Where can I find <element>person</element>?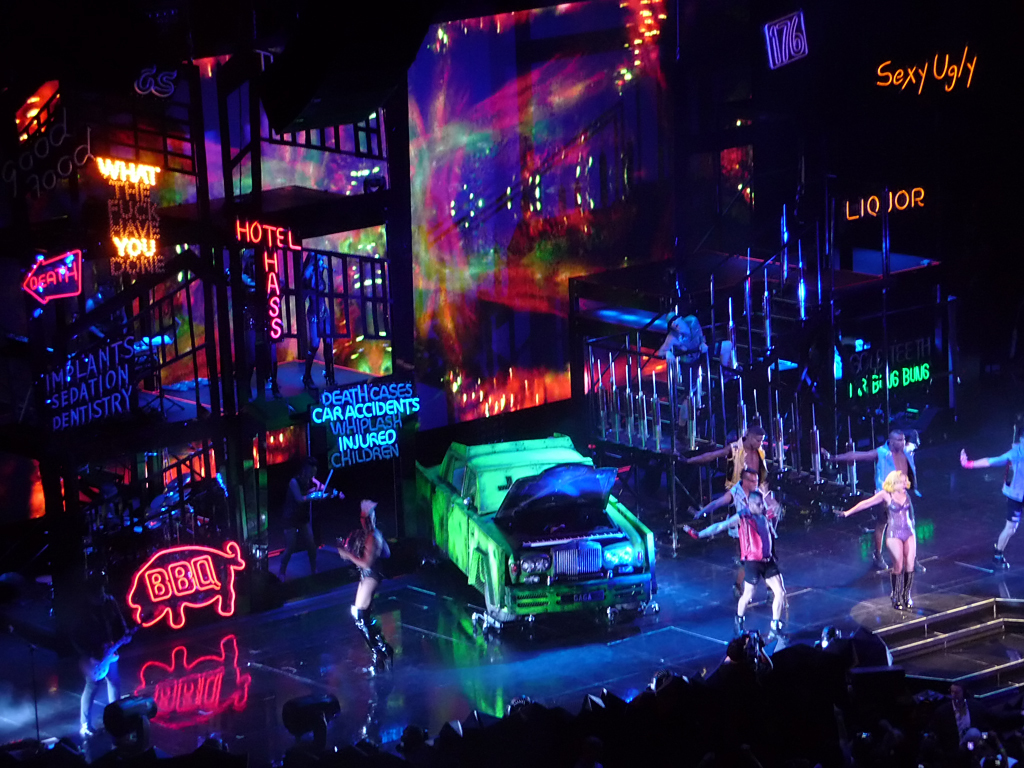
You can find it at [281,456,342,579].
